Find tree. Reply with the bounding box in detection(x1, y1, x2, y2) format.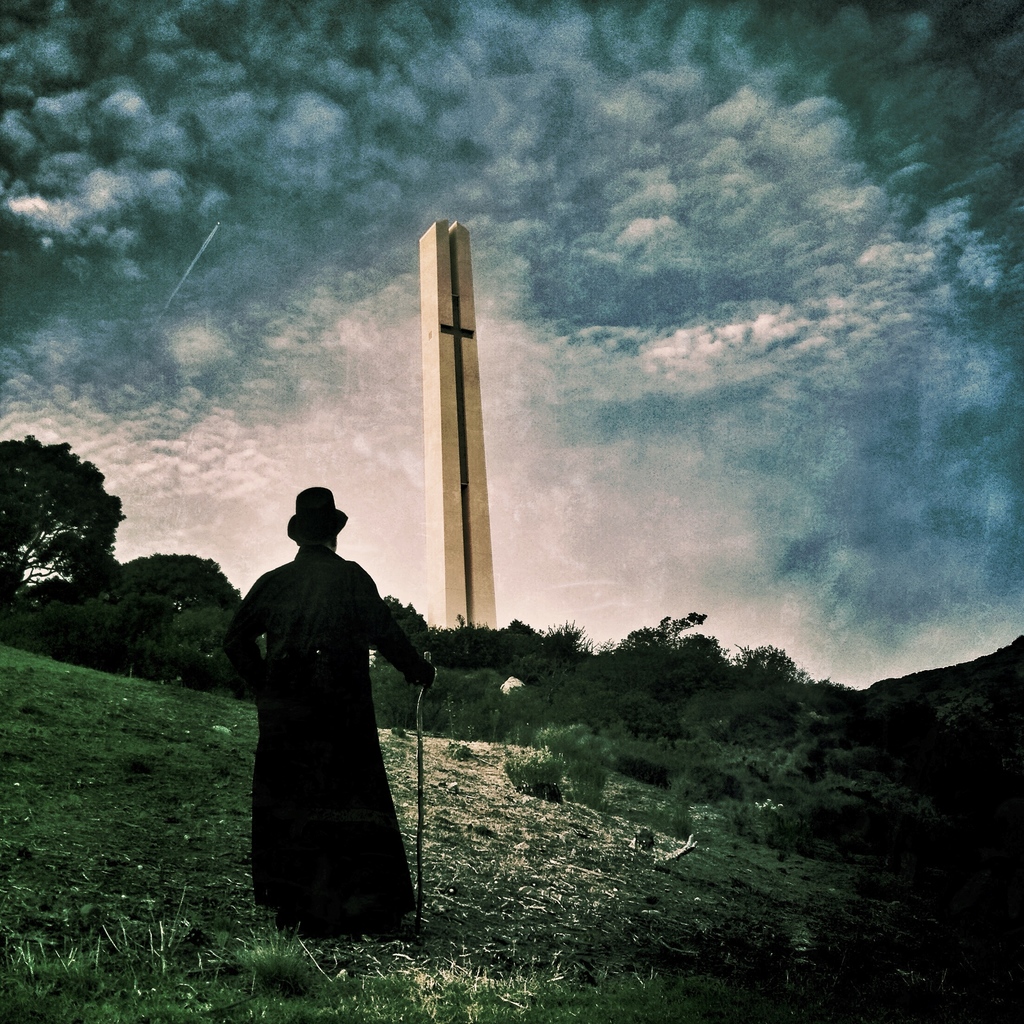
detection(10, 409, 135, 646).
